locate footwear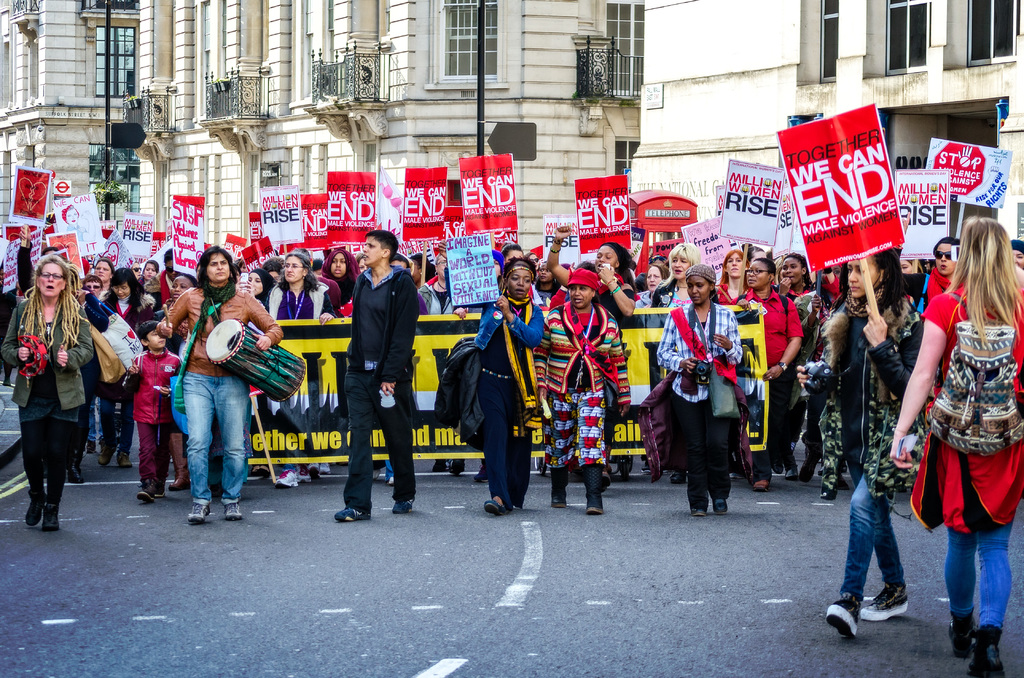
select_region(97, 439, 113, 466)
